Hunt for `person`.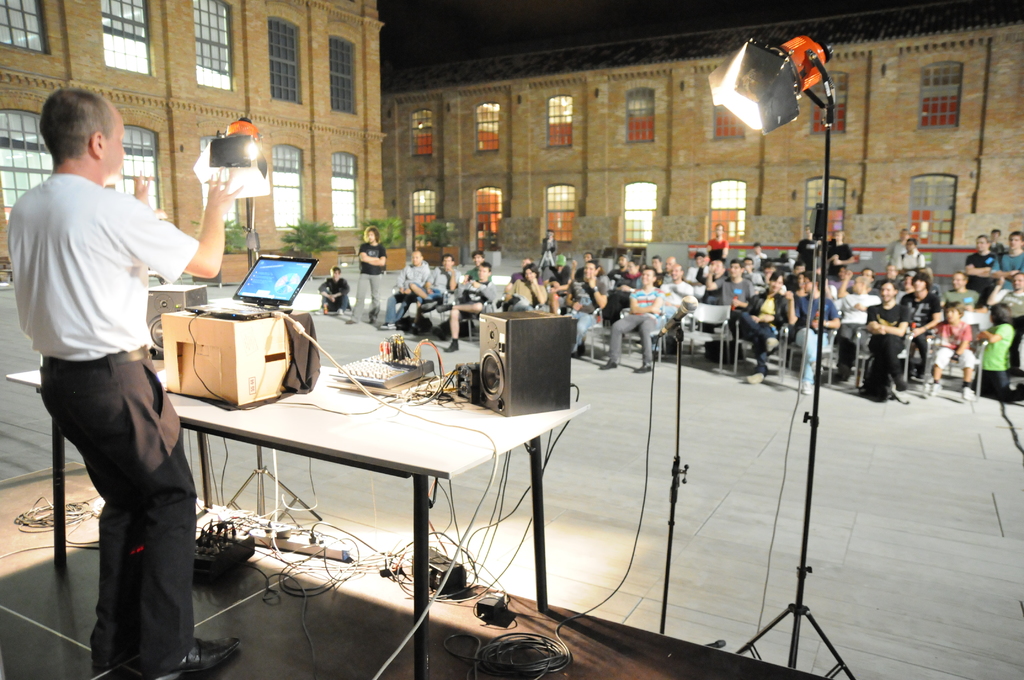
Hunted down at (897, 271, 940, 379).
